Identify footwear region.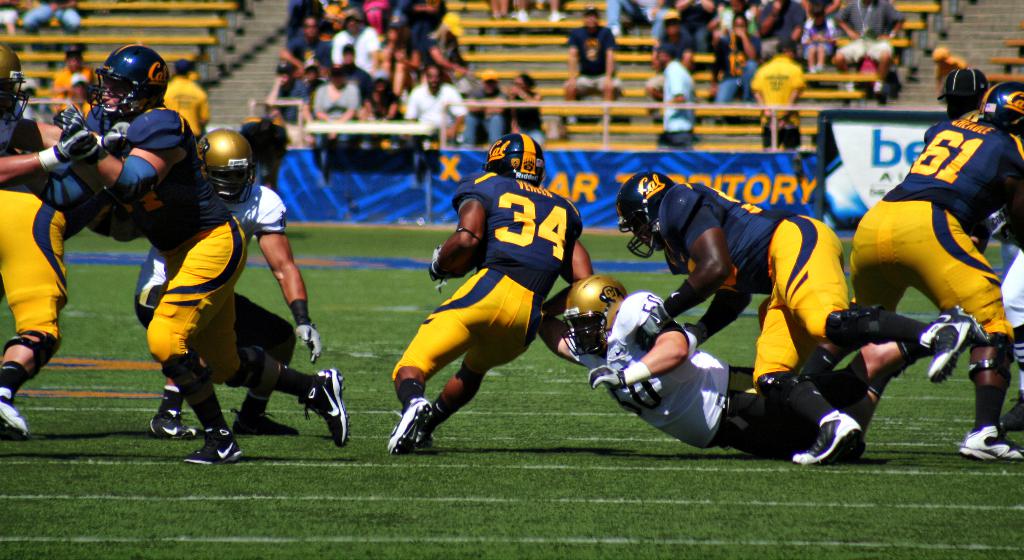
Region: <bbox>148, 408, 199, 440</bbox>.
